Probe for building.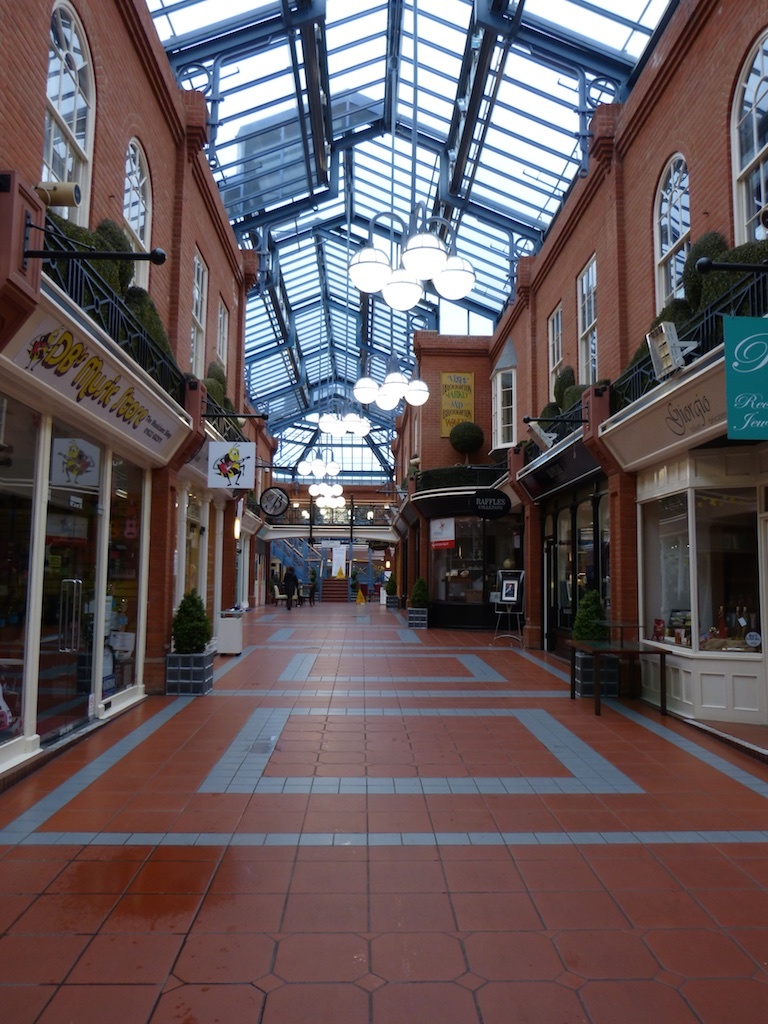
Probe result: crop(0, 0, 767, 1023).
